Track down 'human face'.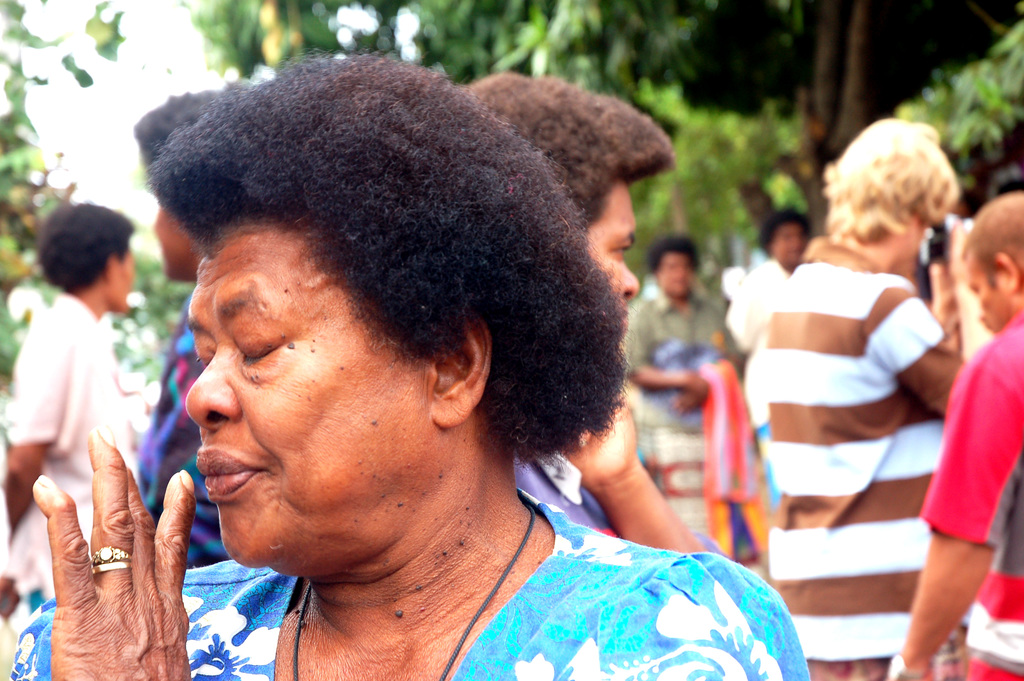
Tracked to x1=118, y1=247, x2=132, y2=313.
